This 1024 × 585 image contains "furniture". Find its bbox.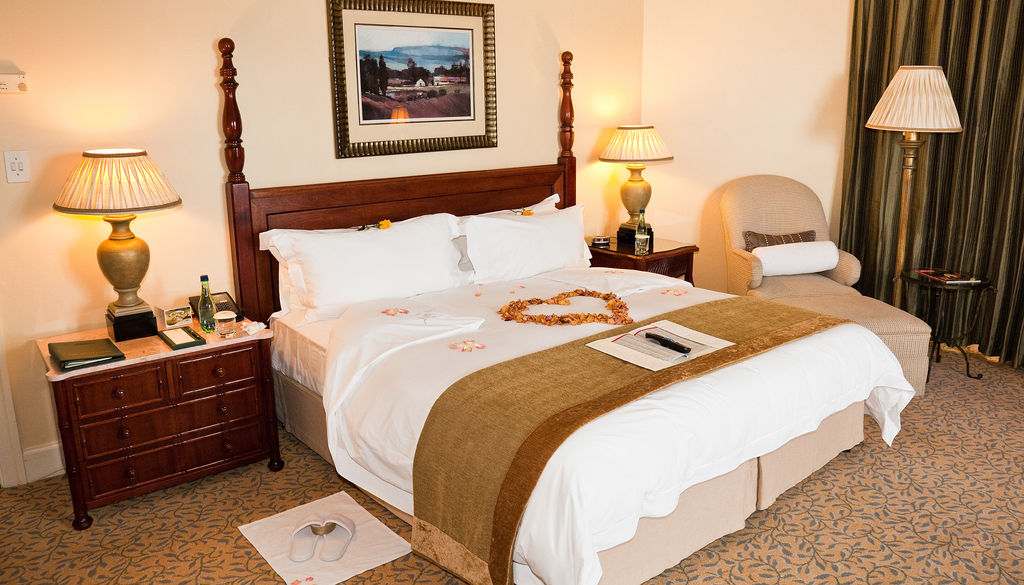
bbox=[719, 170, 932, 394].
